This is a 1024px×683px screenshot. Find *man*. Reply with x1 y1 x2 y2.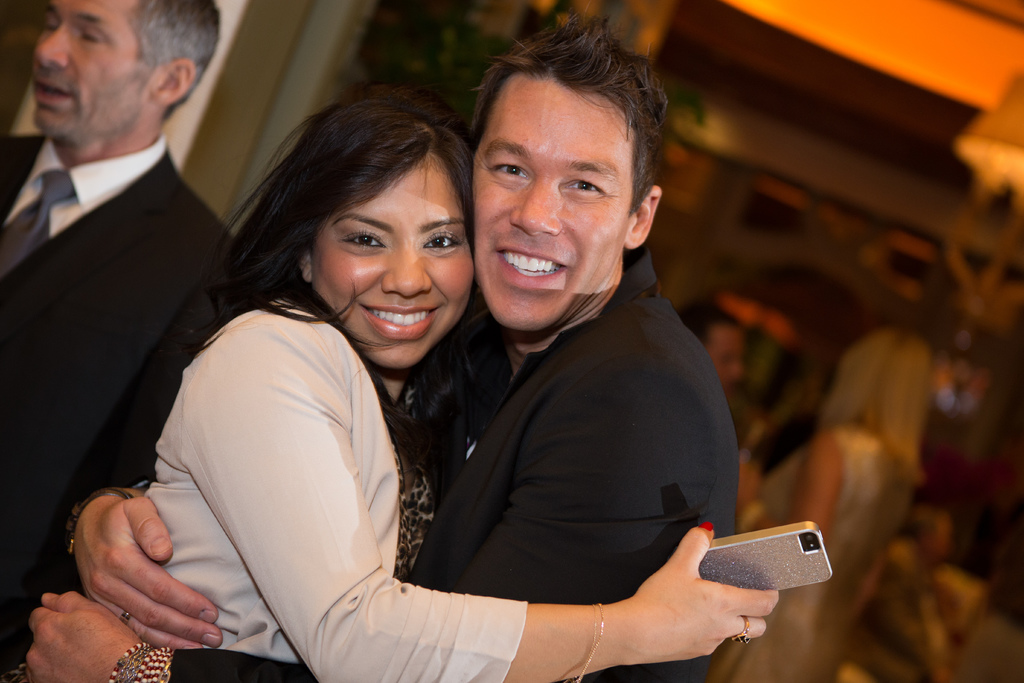
678 298 744 404.
